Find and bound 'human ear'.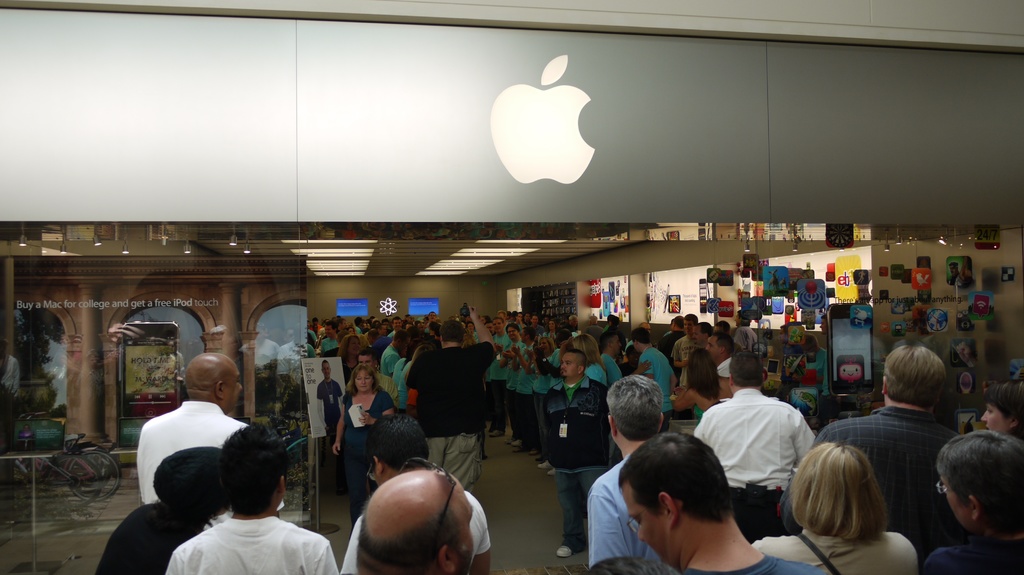
Bound: <region>278, 478, 287, 498</region>.
